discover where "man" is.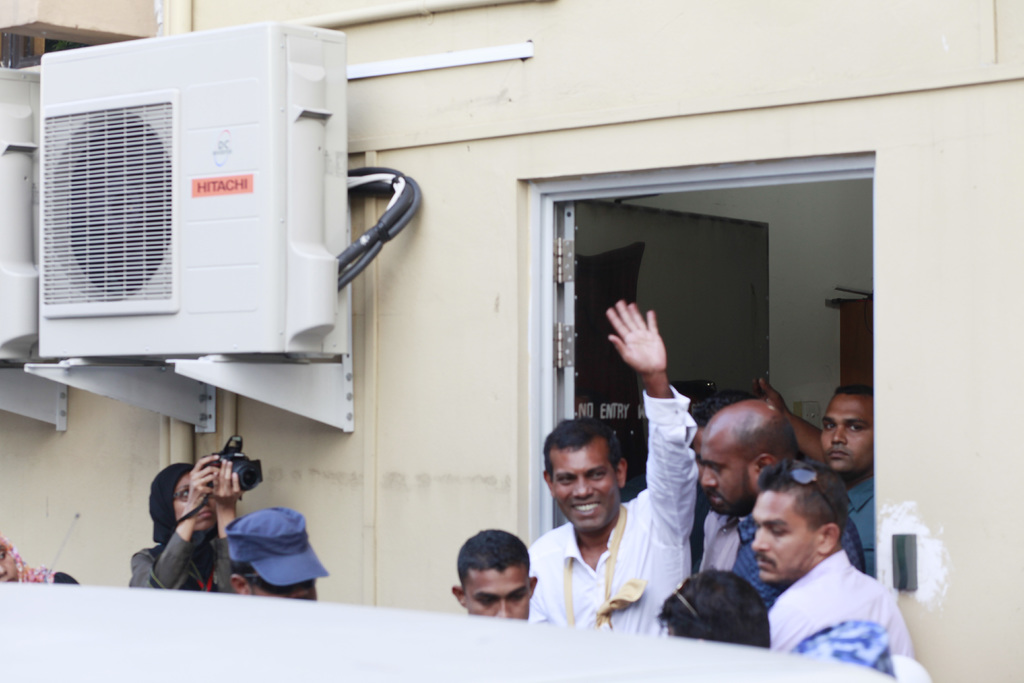
Discovered at 516:293:699:642.
